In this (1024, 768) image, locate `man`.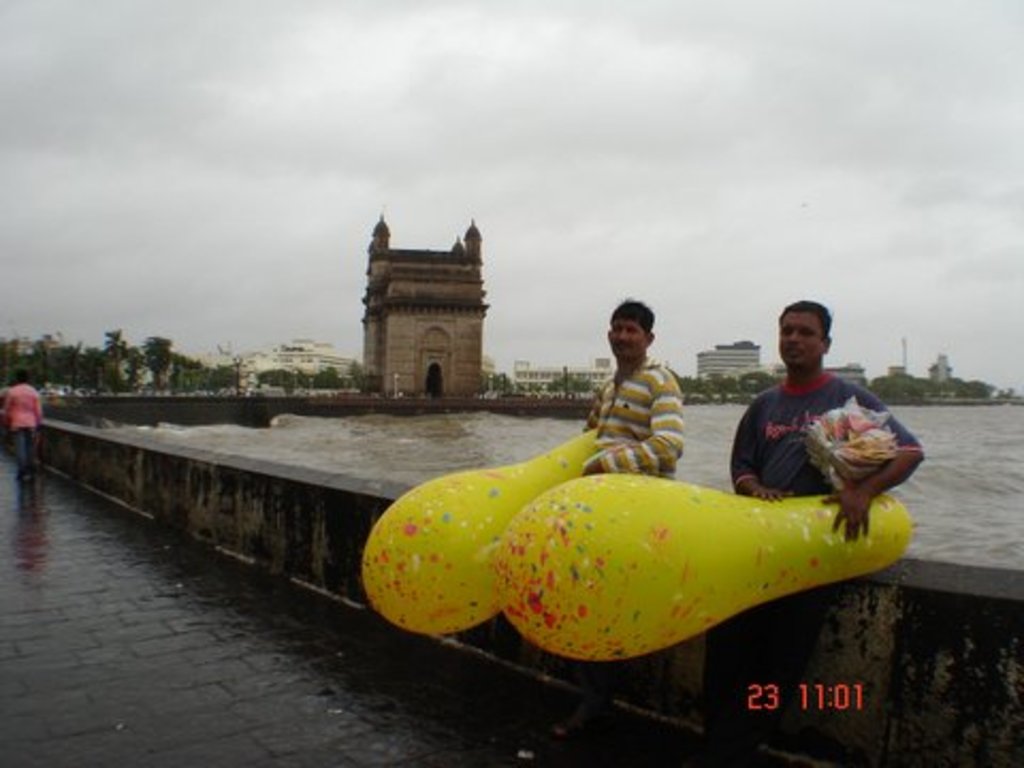
Bounding box: pyautogui.locateOnScreen(567, 290, 689, 474).
